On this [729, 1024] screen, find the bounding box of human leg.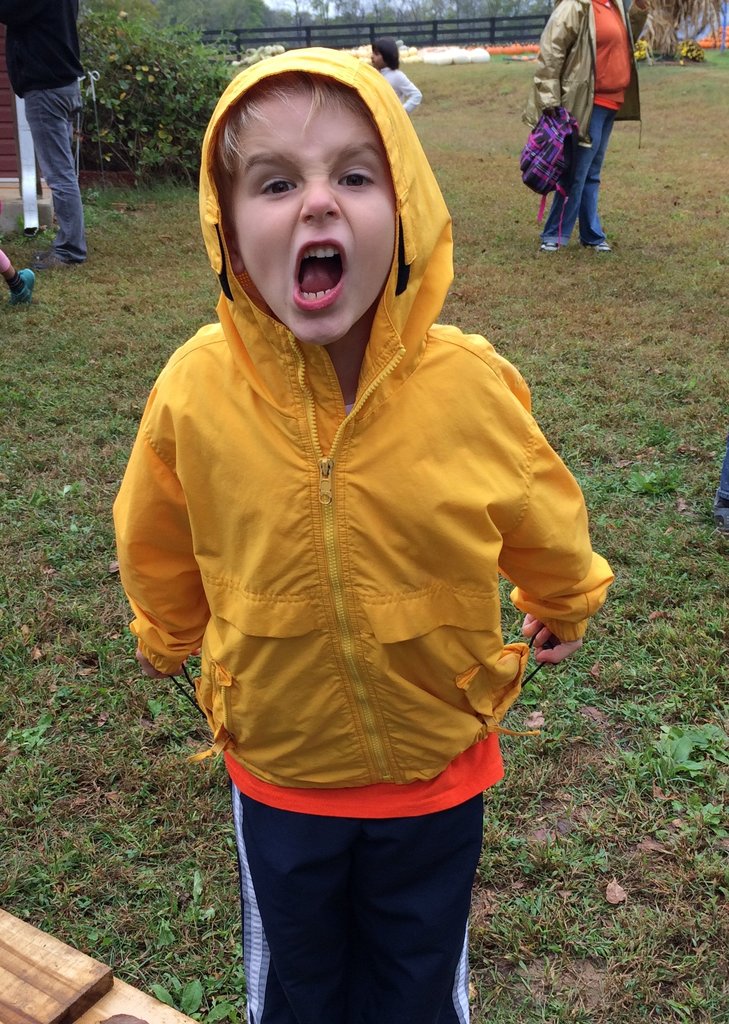
Bounding box: detection(26, 80, 83, 262).
